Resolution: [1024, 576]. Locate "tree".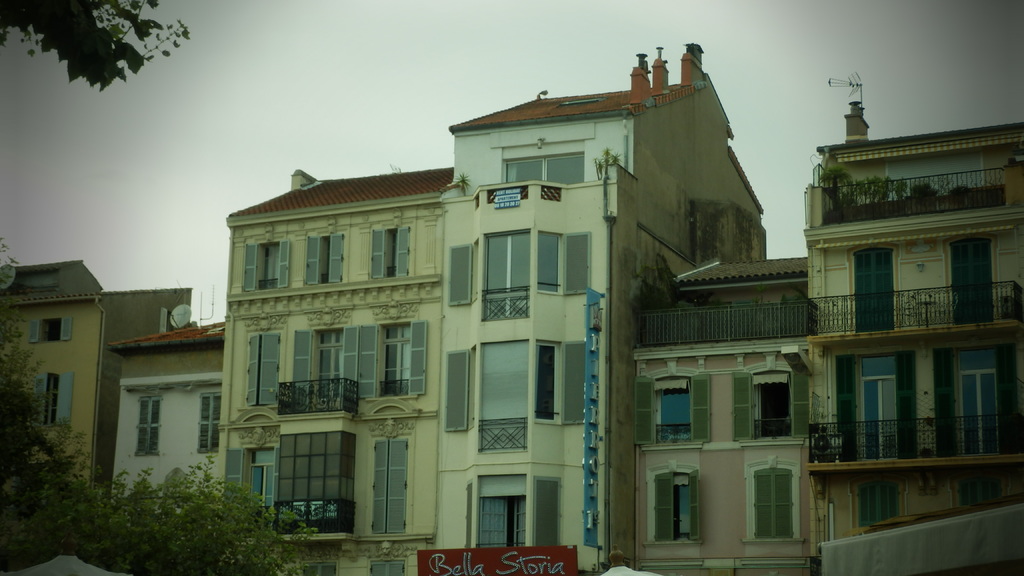
(0, 291, 308, 575).
